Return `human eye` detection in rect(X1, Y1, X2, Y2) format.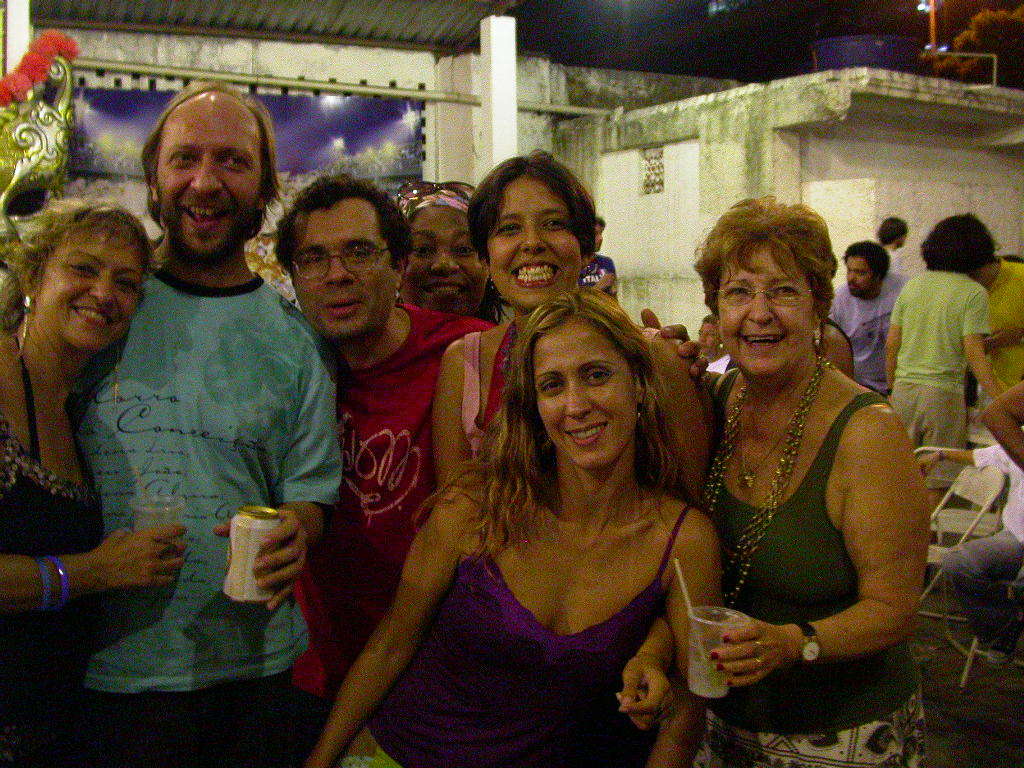
rect(721, 283, 746, 303).
